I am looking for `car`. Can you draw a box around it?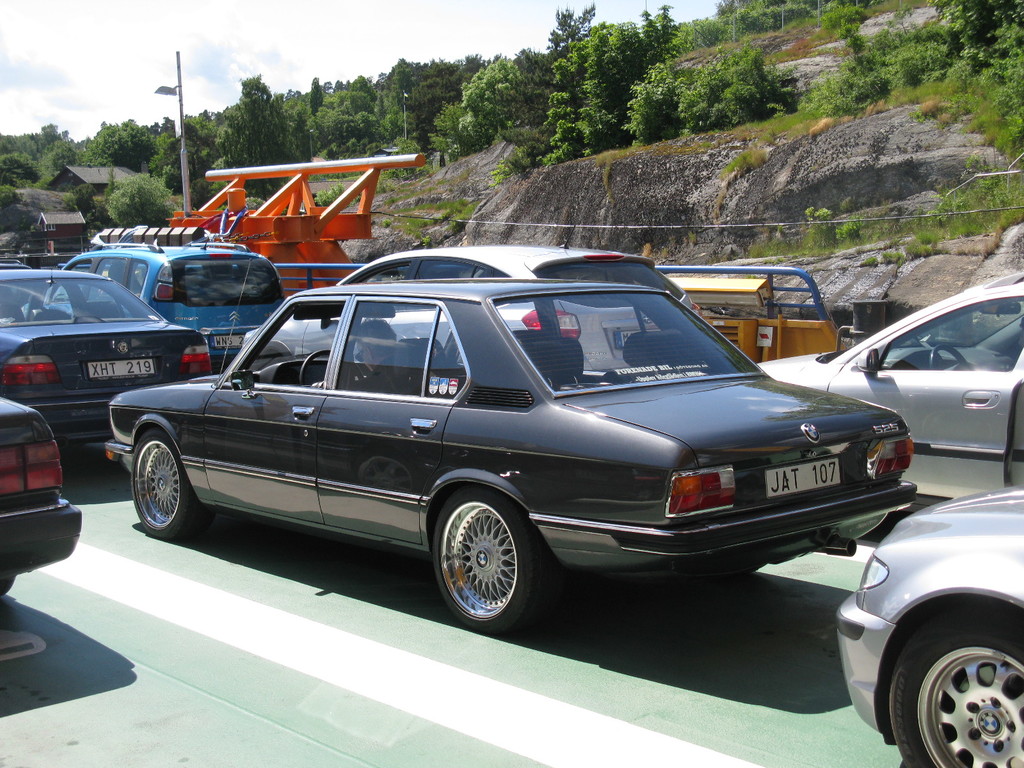
Sure, the bounding box is box(761, 278, 1023, 488).
